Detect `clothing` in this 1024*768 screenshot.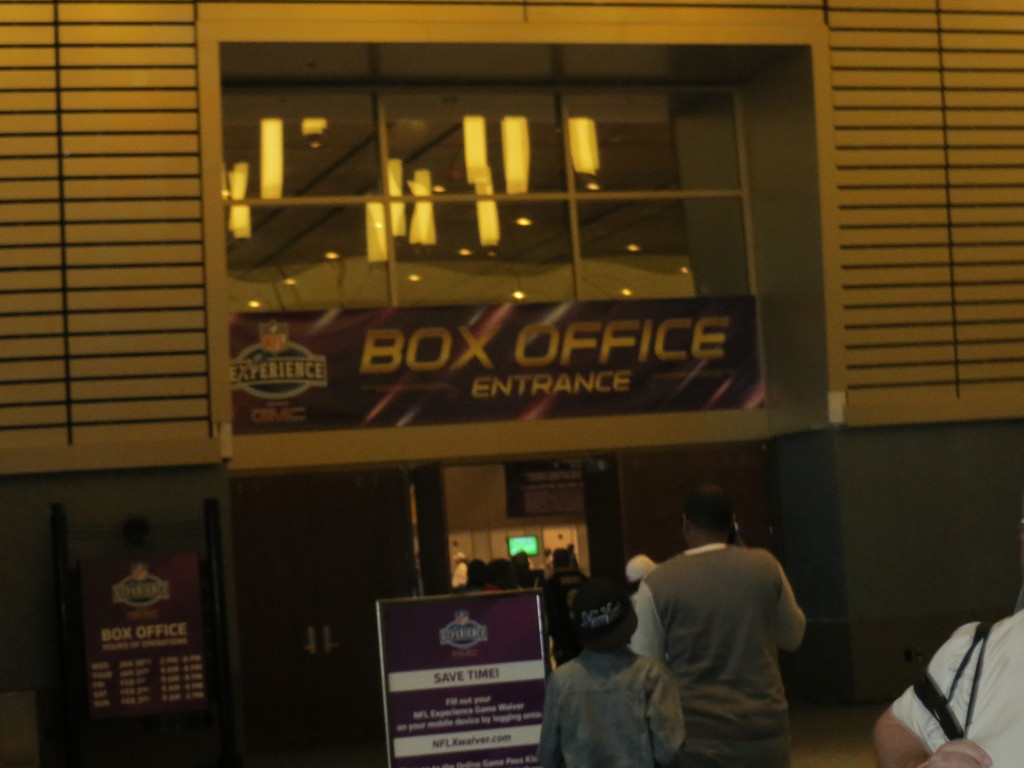
Detection: [left=623, top=540, right=806, bottom=767].
